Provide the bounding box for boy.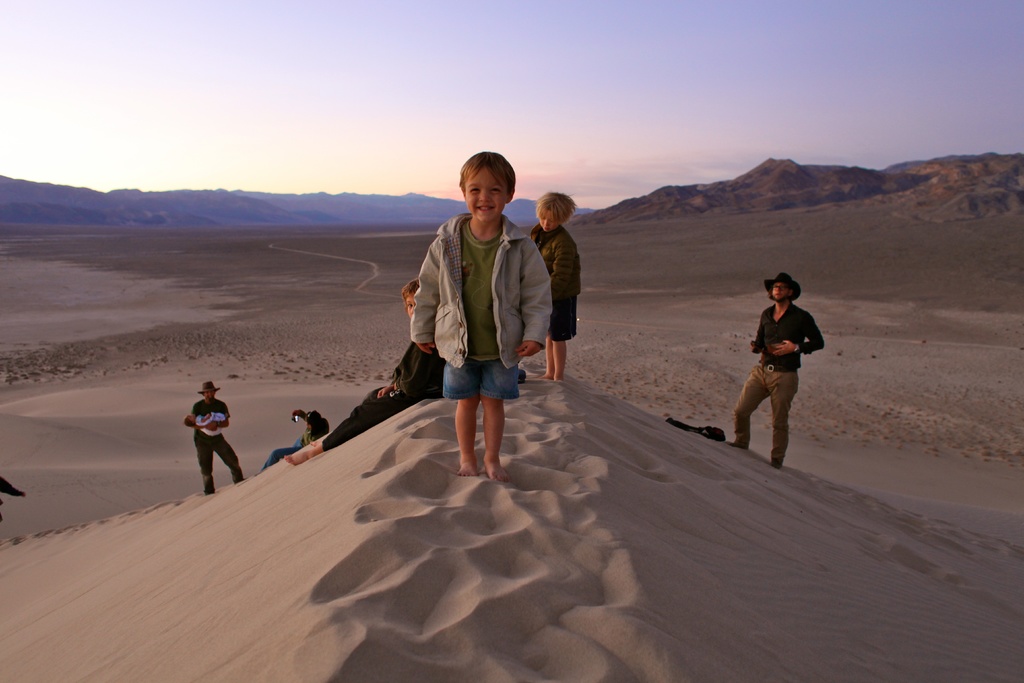
locate(285, 277, 444, 465).
